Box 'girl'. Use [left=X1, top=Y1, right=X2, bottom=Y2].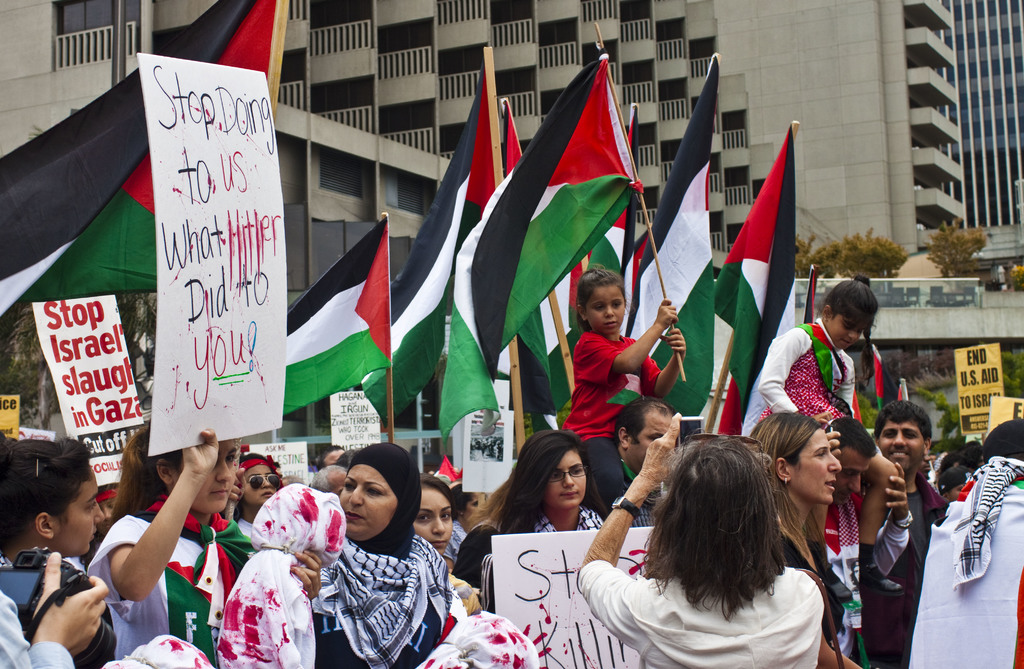
[left=409, top=476, right=454, bottom=640].
